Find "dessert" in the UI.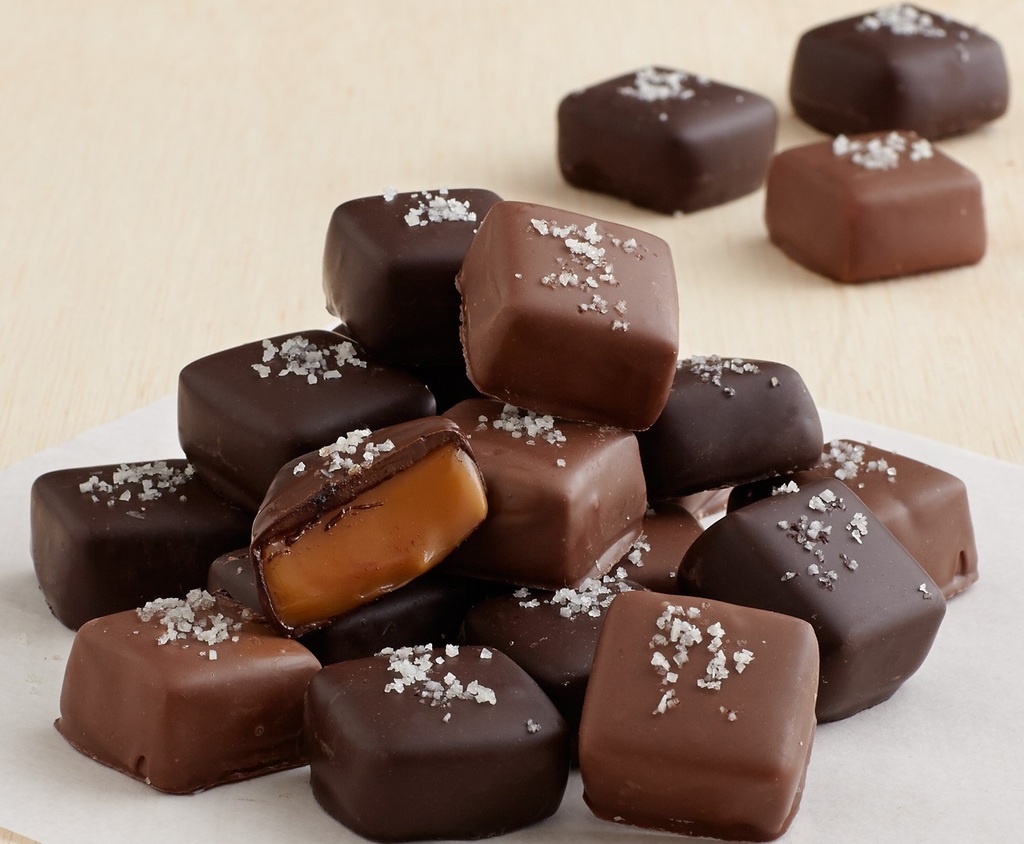
UI element at box=[579, 605, 826, 836].
